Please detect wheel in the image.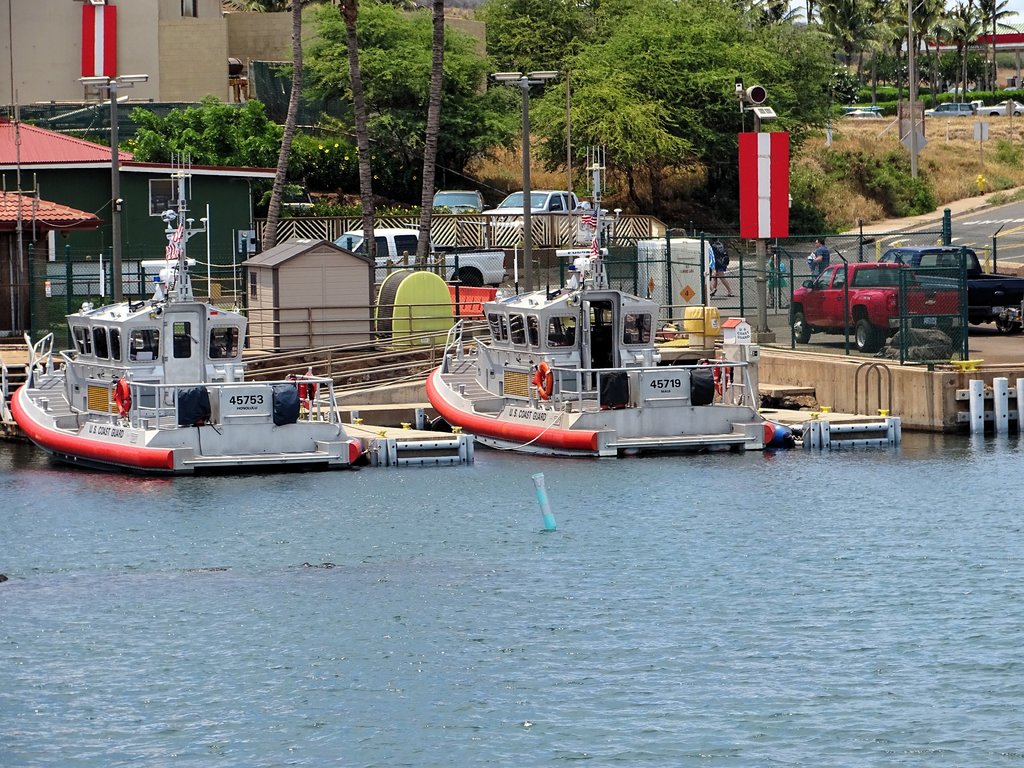
[left=993, top=317, right=1019, bottom=333].
